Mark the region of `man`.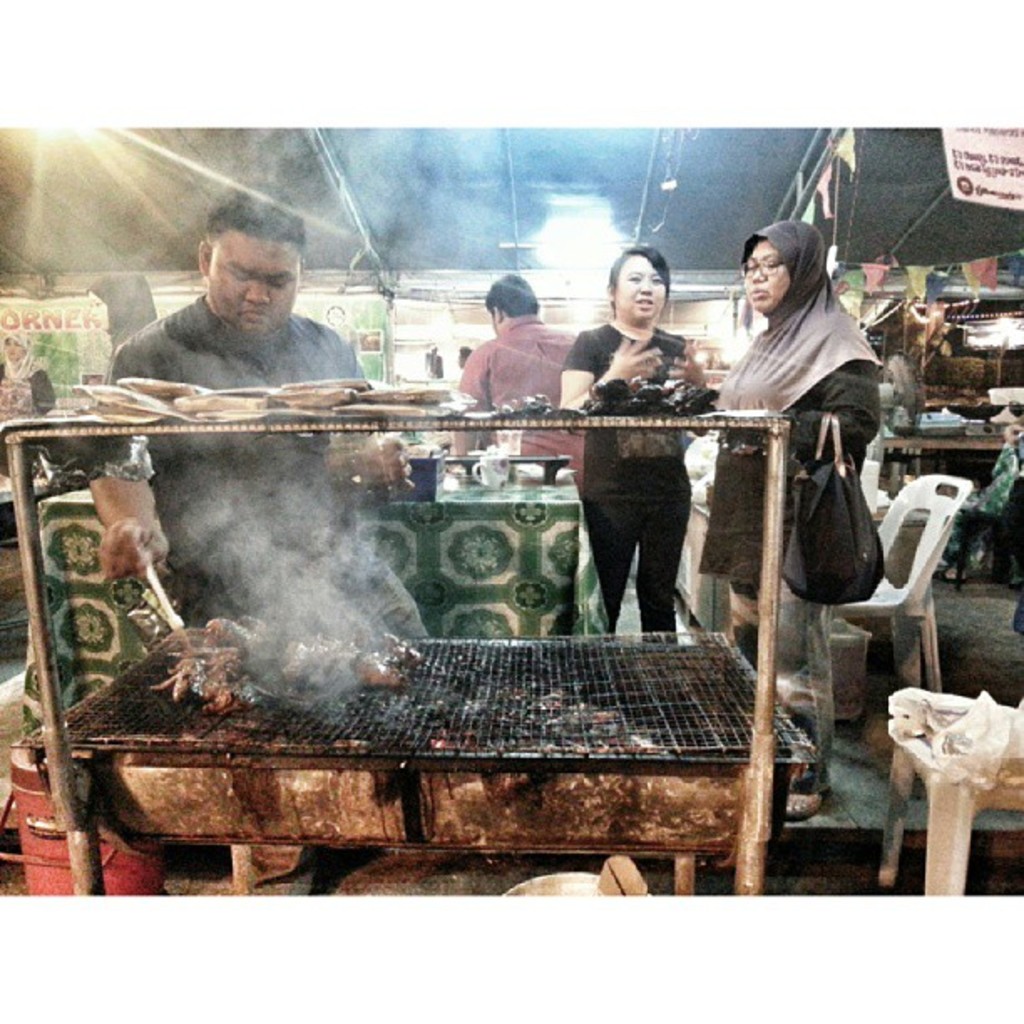
Region: Rect(455, 274, 589, 505).
